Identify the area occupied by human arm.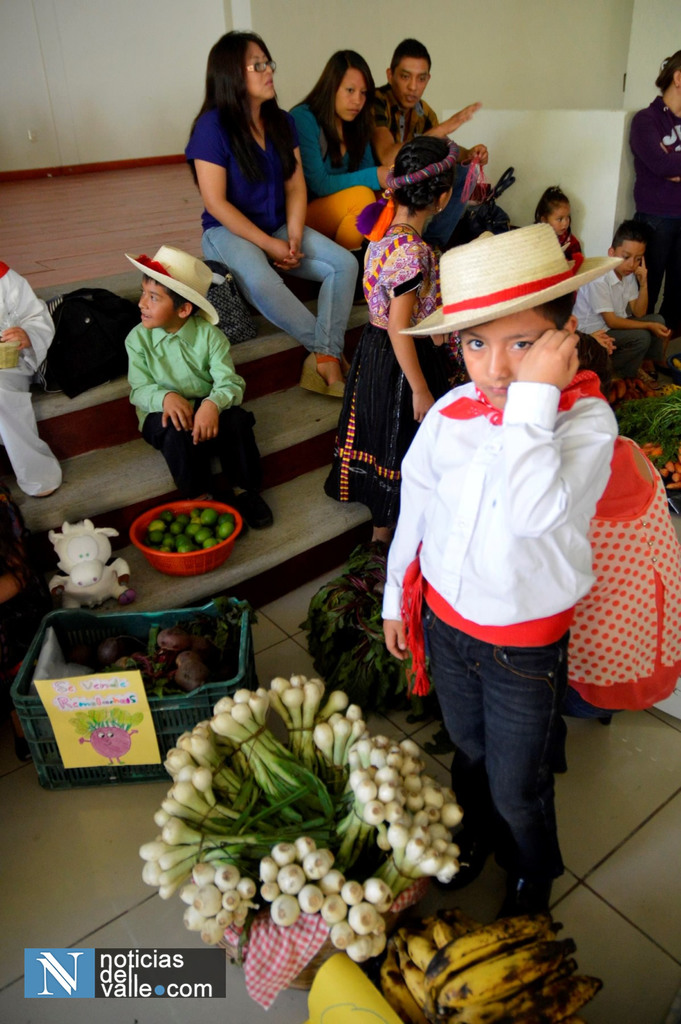
Area: 499:324:611:545.
